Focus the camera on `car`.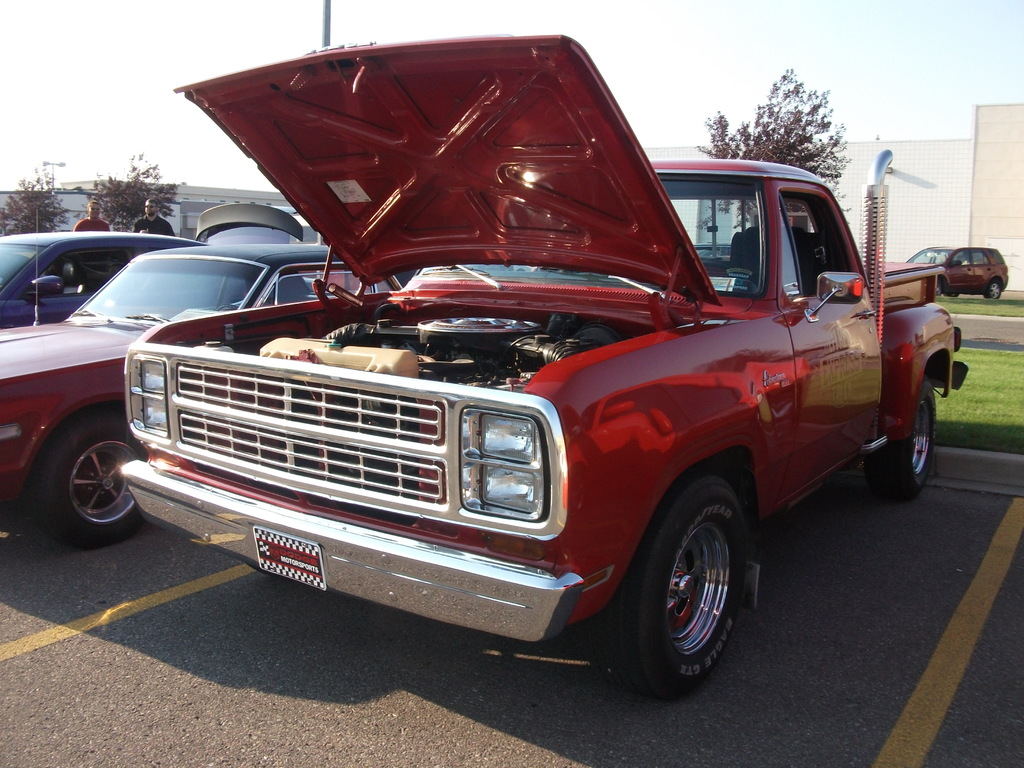
Focus region: x1=120 y1=32 x2=970 y2=701.
